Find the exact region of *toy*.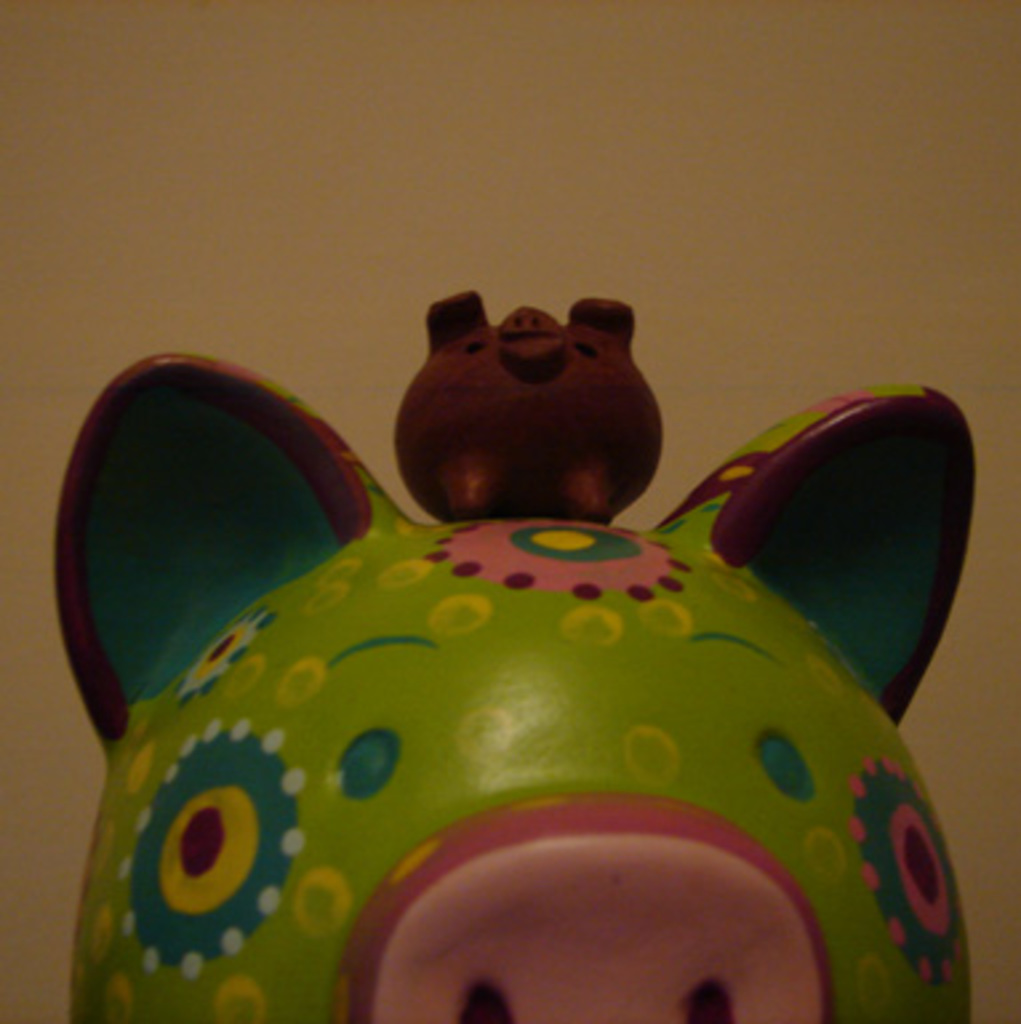
Exact region: 389 285 640 536.
